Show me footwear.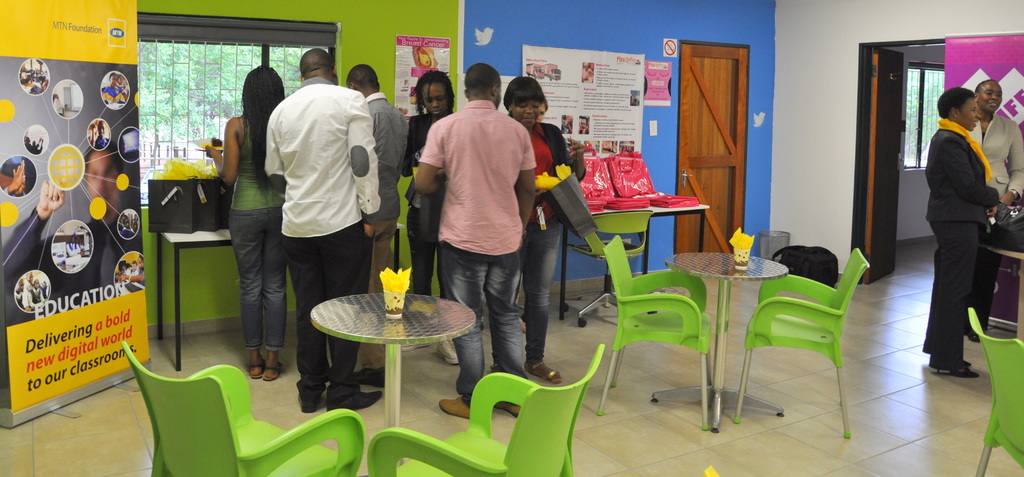
footwear is here: 246/360/264/380.
